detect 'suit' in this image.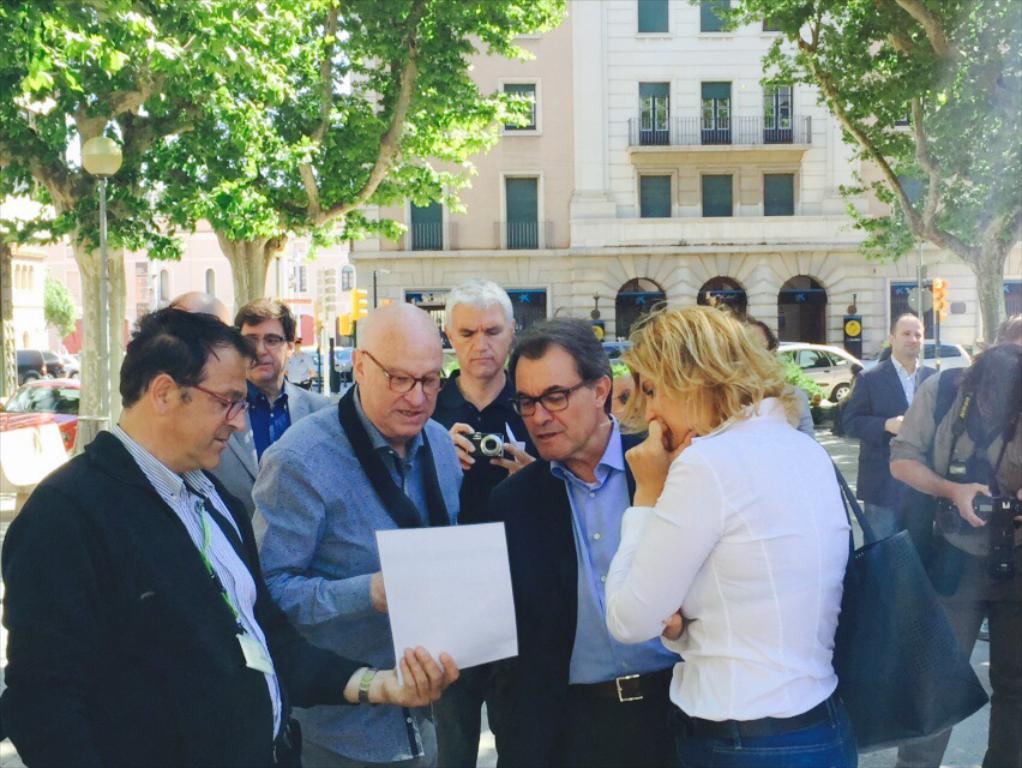
Detection: (481, 410, 684, 767).
